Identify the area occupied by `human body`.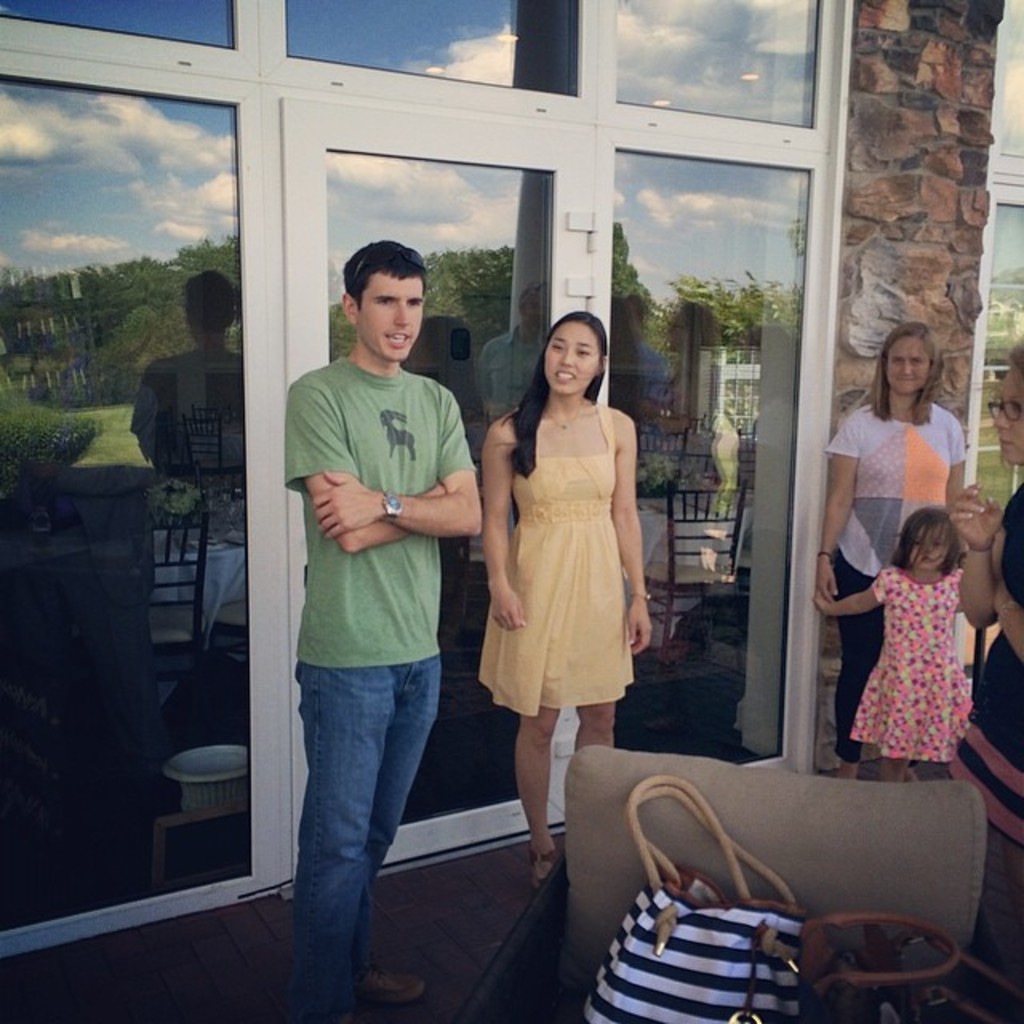
Area: [x1=478, y1=309, x2=666, y2=914].
